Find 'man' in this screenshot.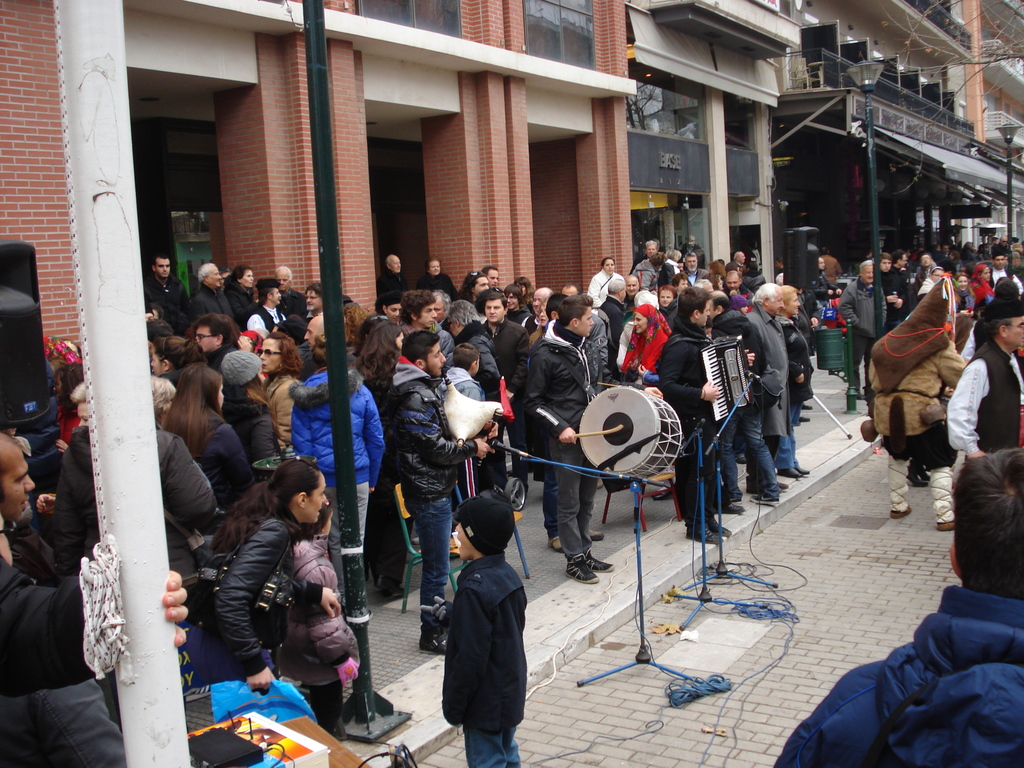
The bounding box for 'man' is detection(301, 314, 355, 378).
